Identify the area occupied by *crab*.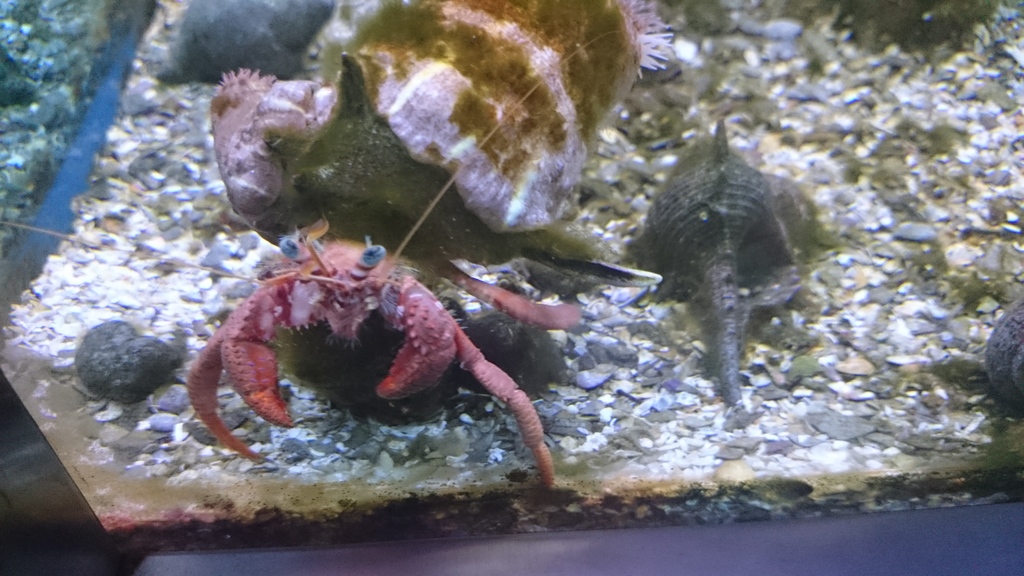
Area: [181,223,609,489].
